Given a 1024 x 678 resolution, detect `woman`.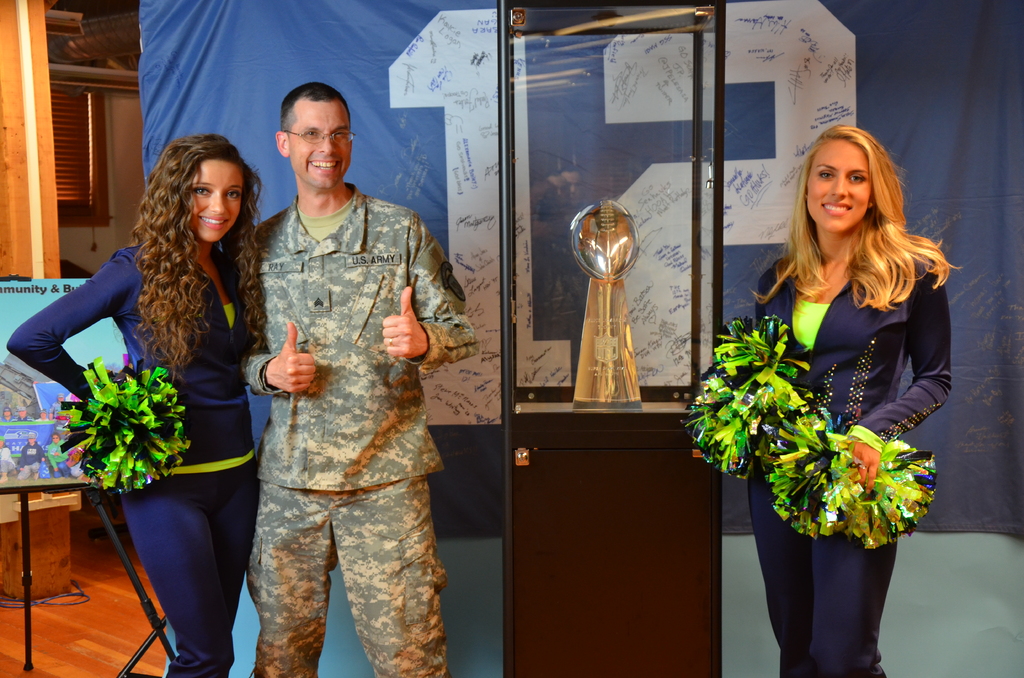
<region>8, 134, 262, 670</region>.
